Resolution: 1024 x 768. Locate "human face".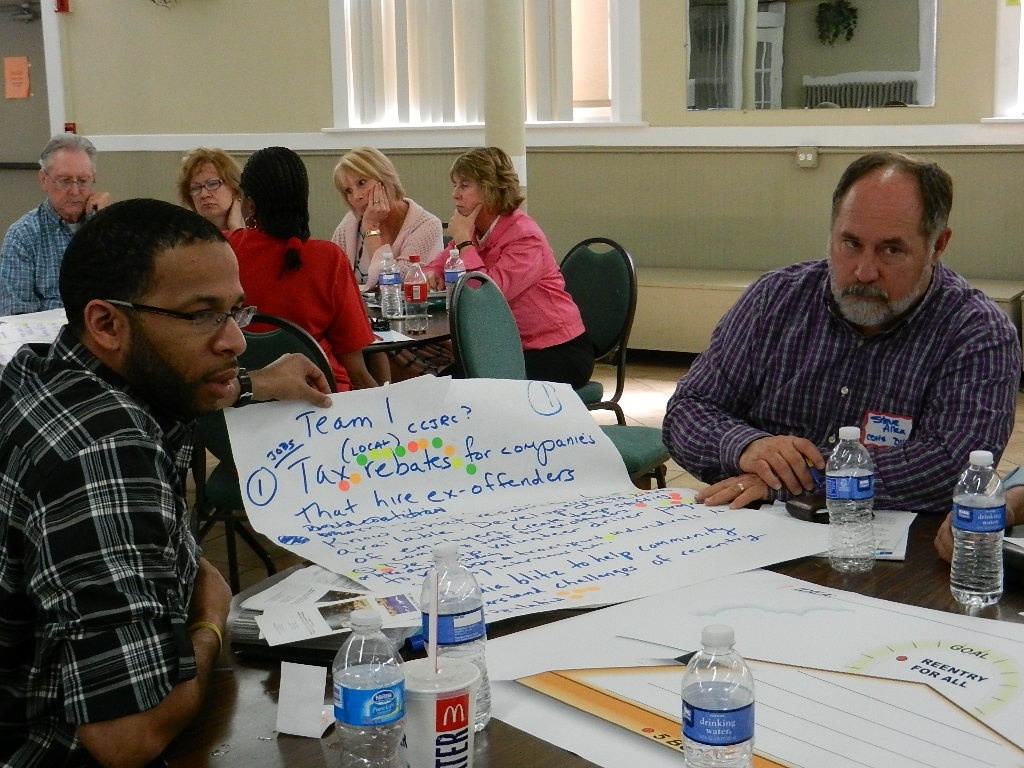
[left=829, top=179, right=932, bottom=315].
